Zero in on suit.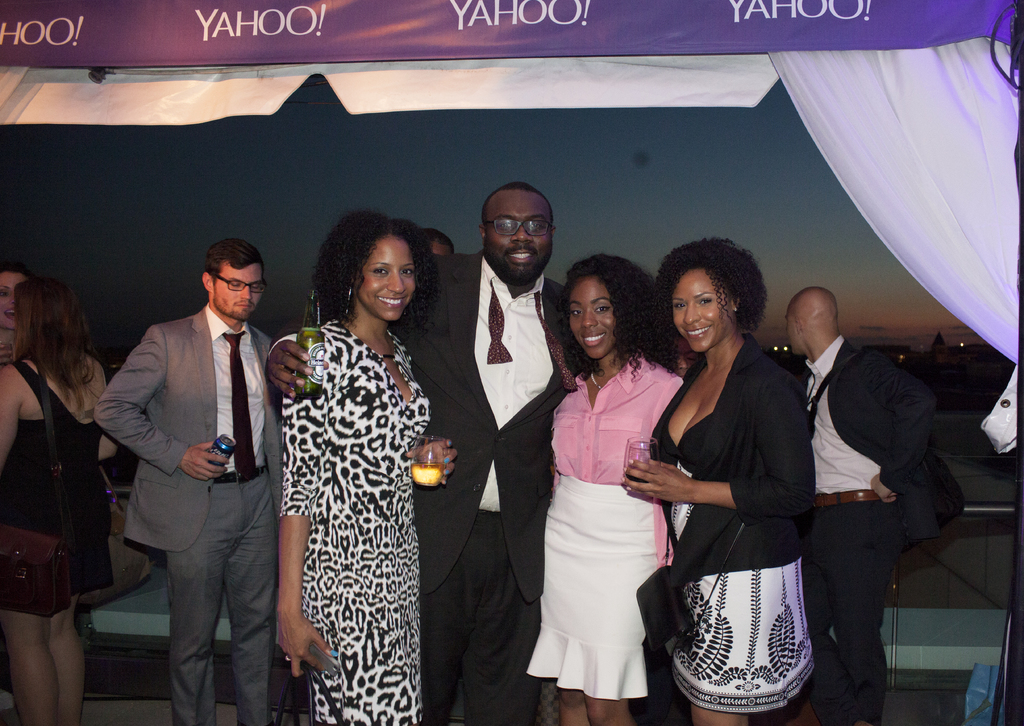
Zeroed in: (792,334,961,725).
